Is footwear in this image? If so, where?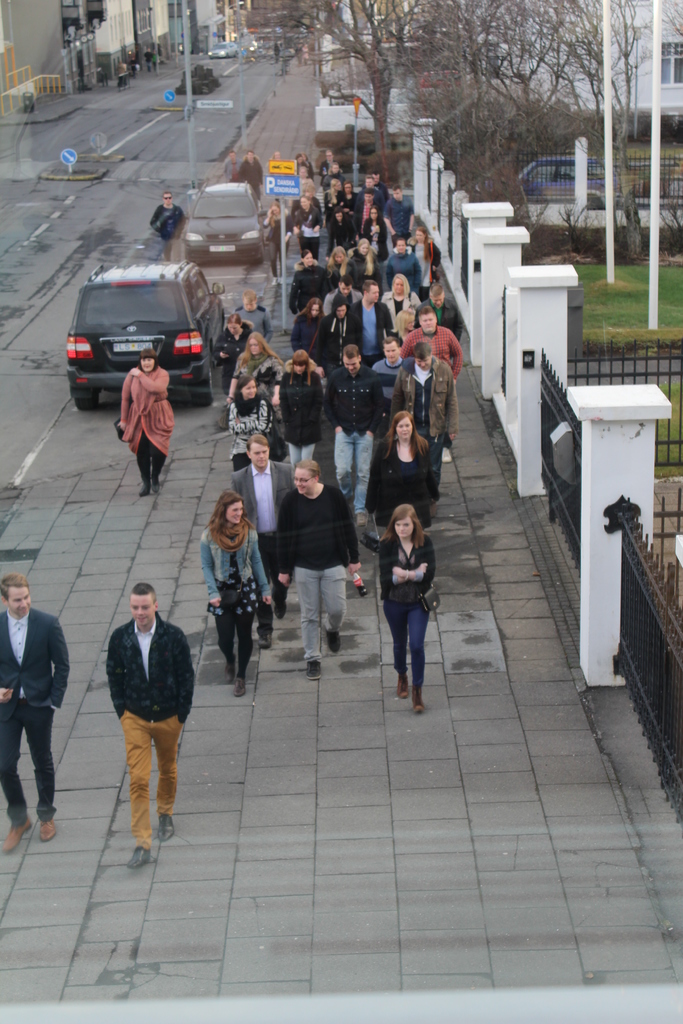
Yes, at (327, 626, 341, 652).
